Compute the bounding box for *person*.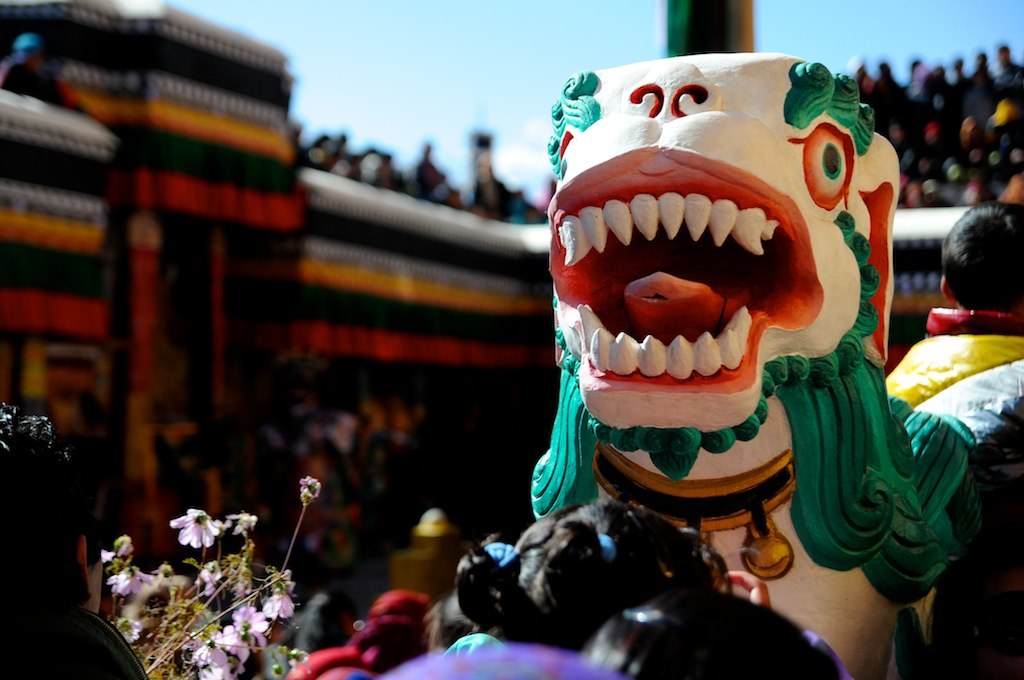
bbox=(873, 193, 1023, 411).
